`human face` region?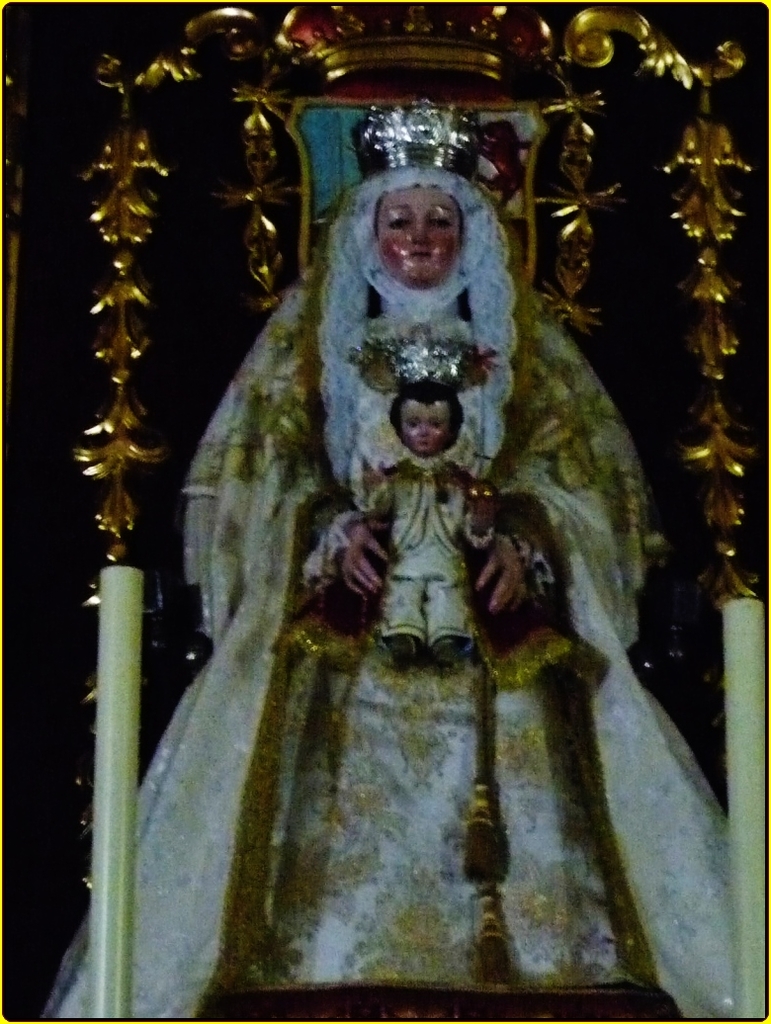
[383,185,471,281]
